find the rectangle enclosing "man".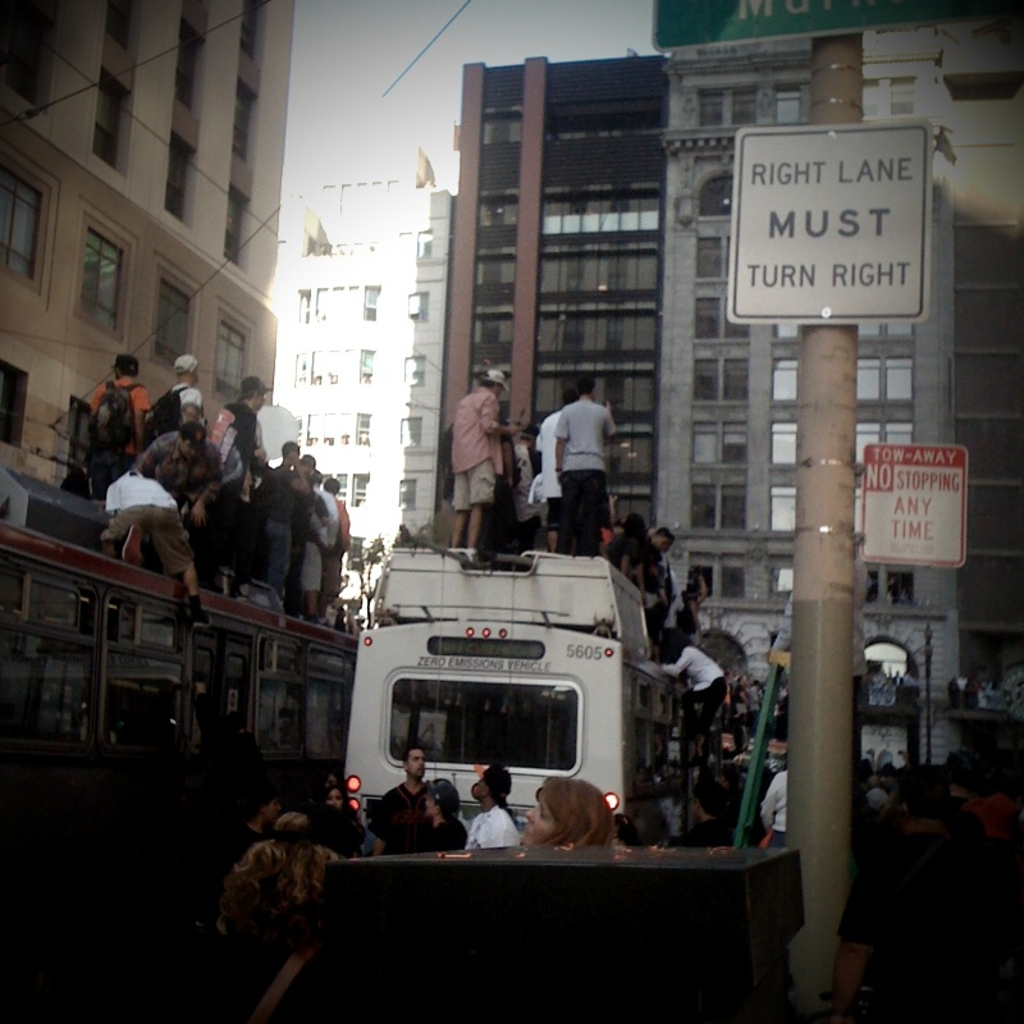
[92,355,148,481].
